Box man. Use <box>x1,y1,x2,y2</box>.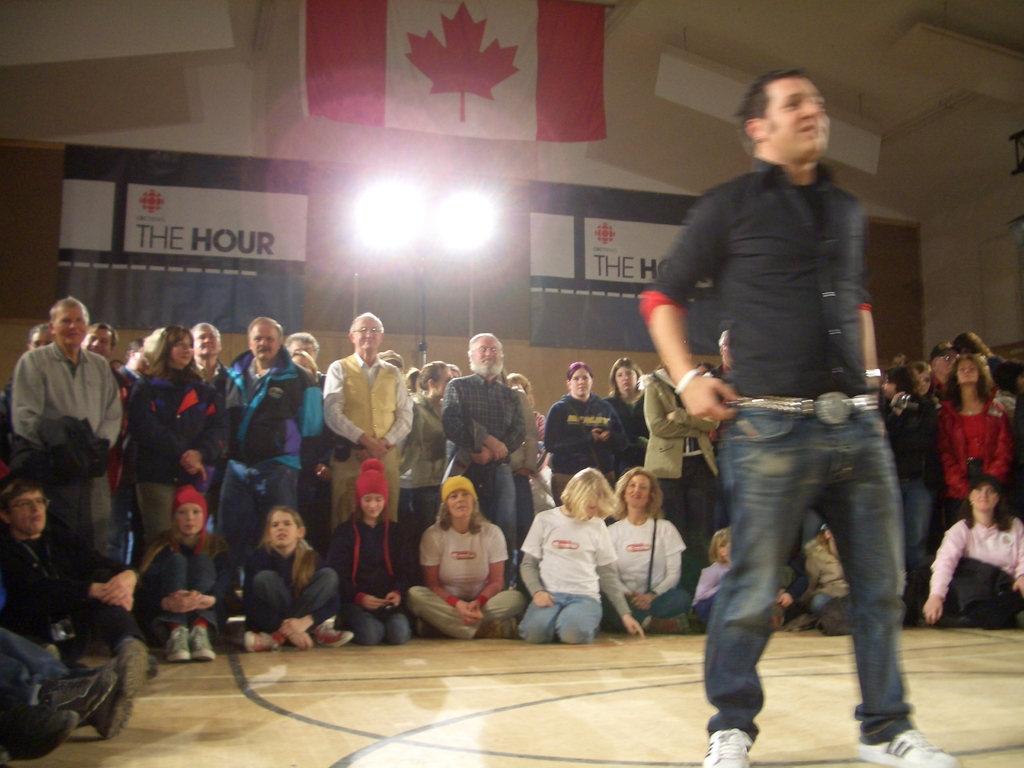
<box>216,317,324,566</box>.
